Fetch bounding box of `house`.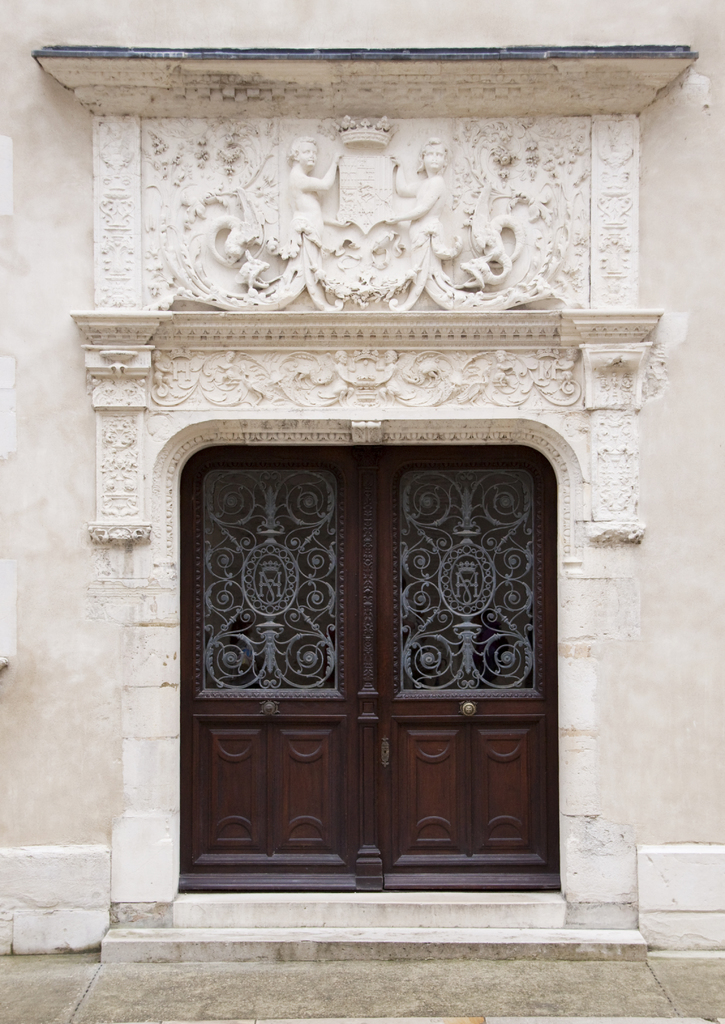
Bbox: box(0, 0, 724, 1023).
